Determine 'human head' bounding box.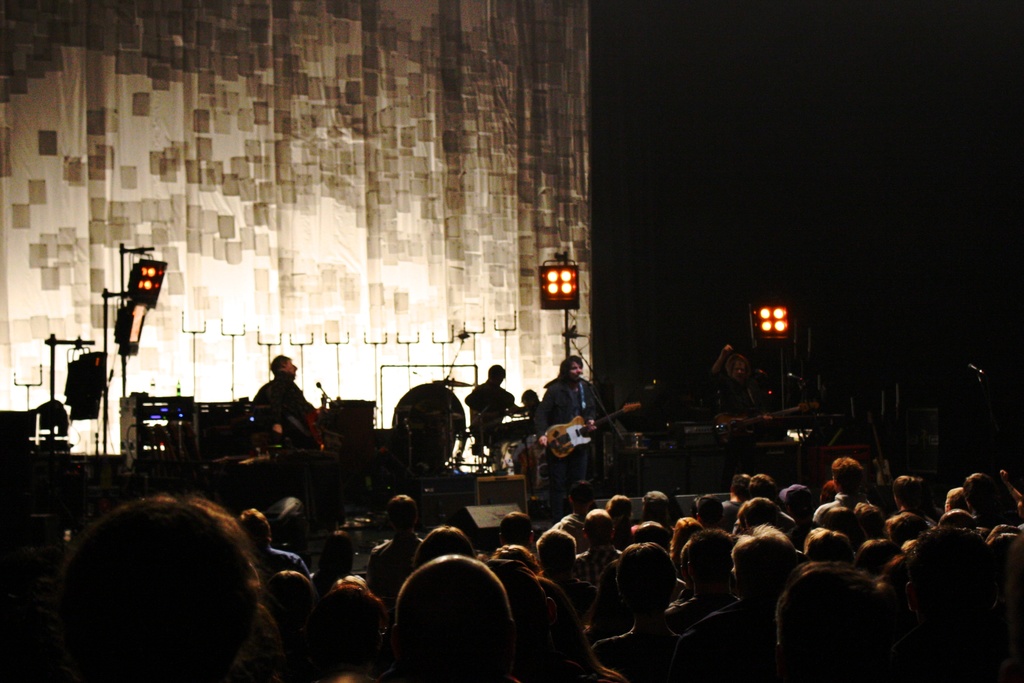
Determined: 733:535:794:601.
